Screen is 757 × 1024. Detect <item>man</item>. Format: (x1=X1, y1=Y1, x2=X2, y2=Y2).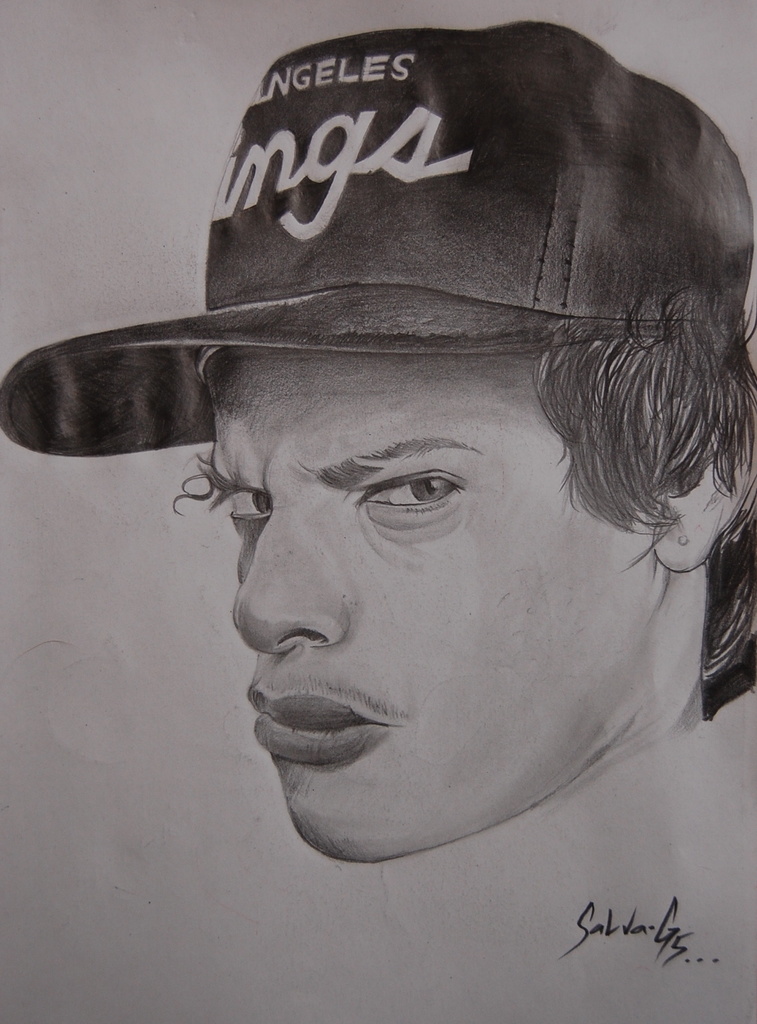
(x1=0, y1=0, x2=756, y2=943).
